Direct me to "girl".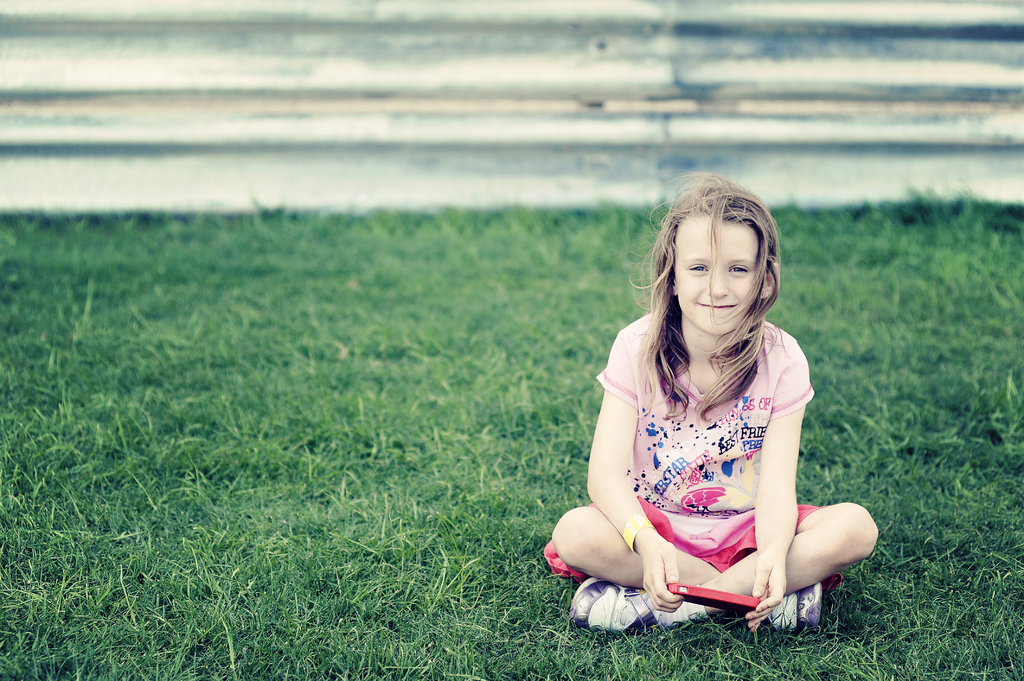
Direction: 543, 173, 879, 638.
